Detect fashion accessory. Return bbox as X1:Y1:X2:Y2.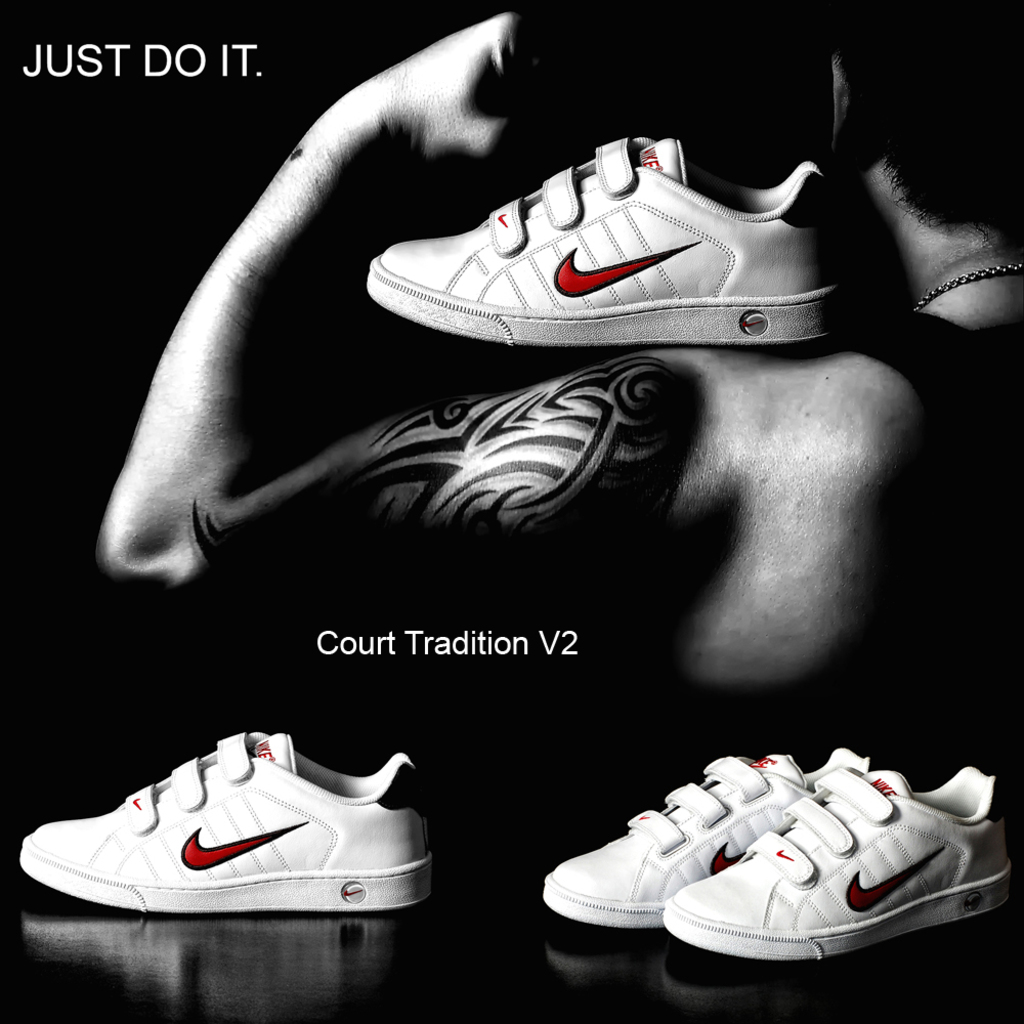
373:128:828:365.
